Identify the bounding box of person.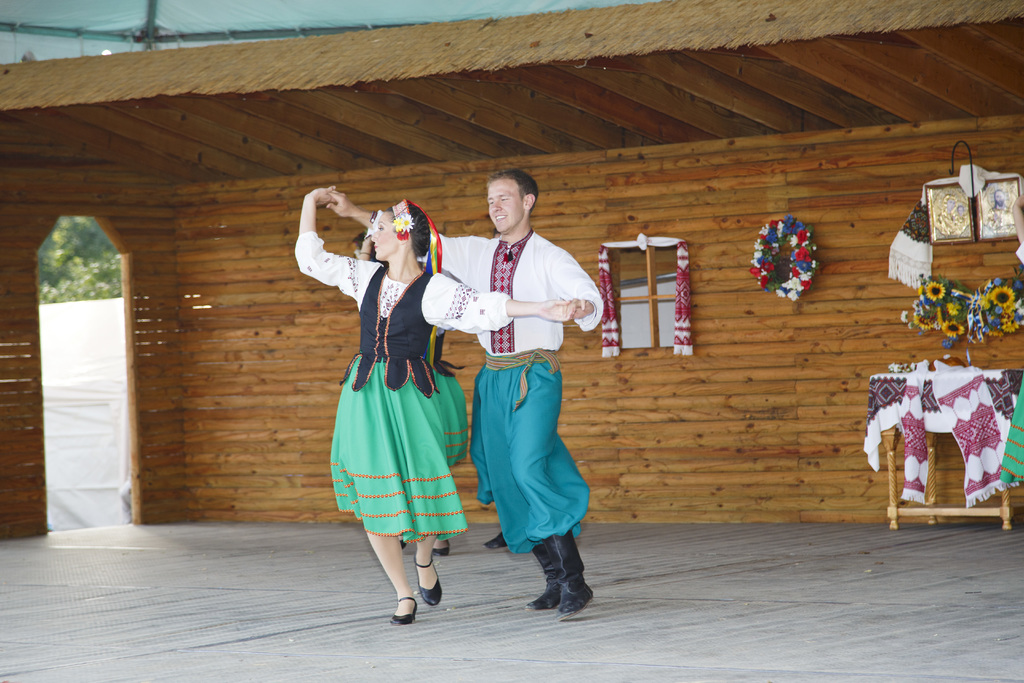
(left=353, top=231, right=470, bottom=559).
